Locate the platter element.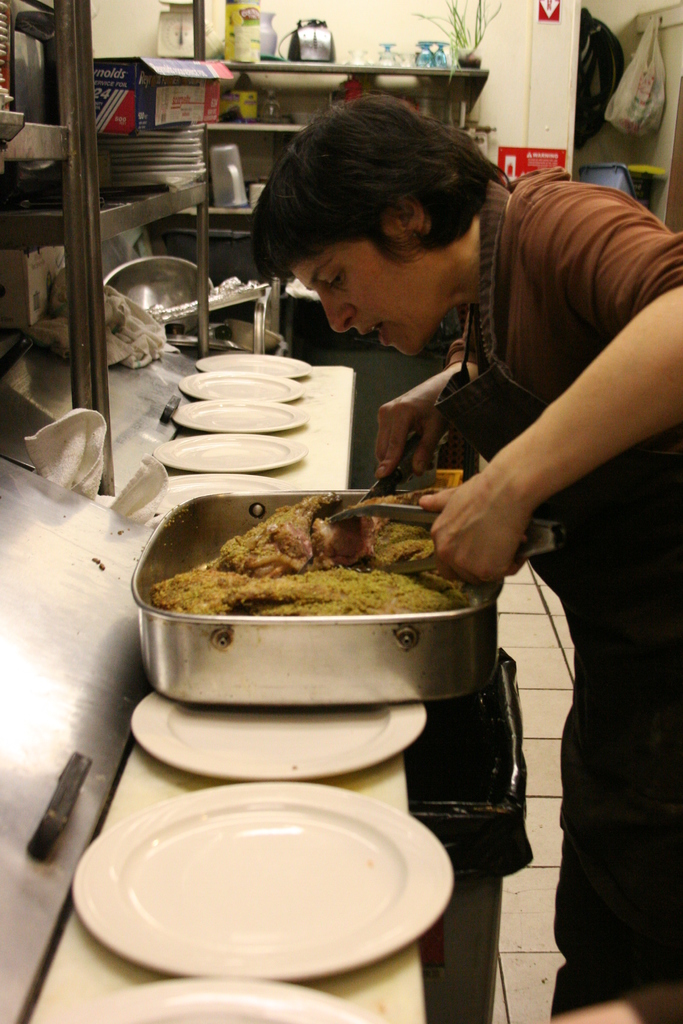
Element bbox: {"x1": 169, "y1": 476, "x2": 279, "y2": 504}.
